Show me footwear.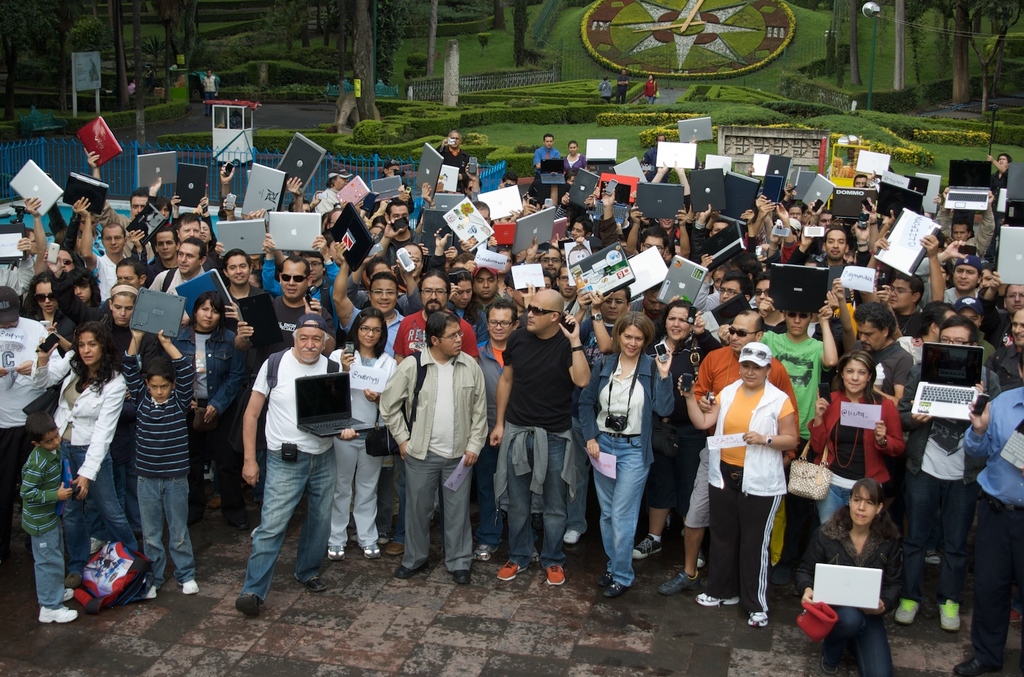
footwear is here: bbox=(37, 604, 78, 623).
